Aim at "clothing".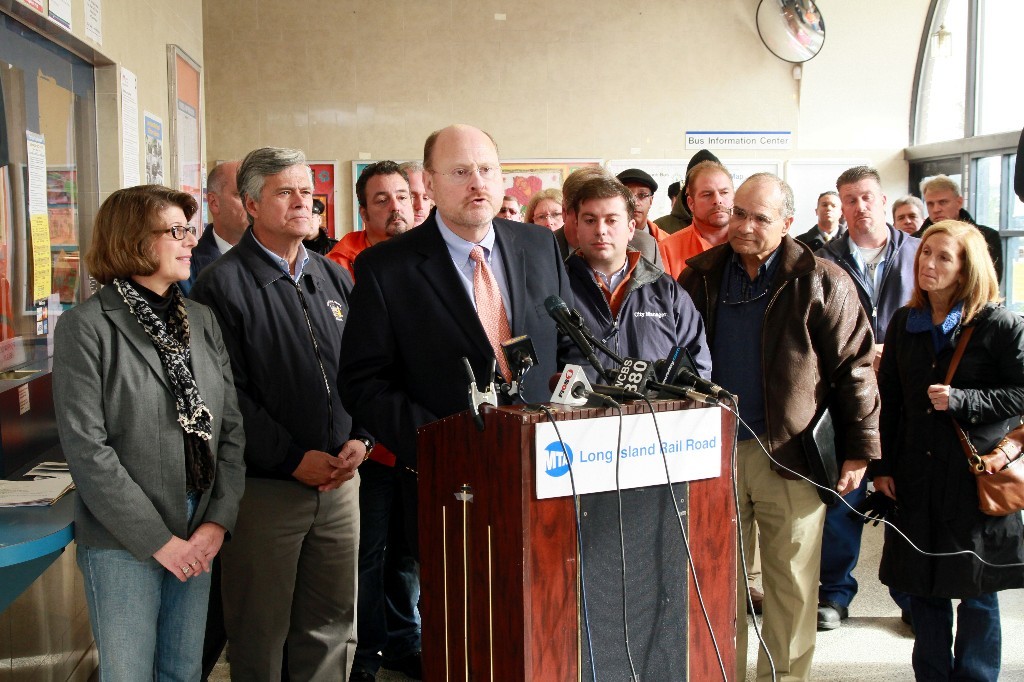
Aimed at rect(656, 219, 711, 279).
